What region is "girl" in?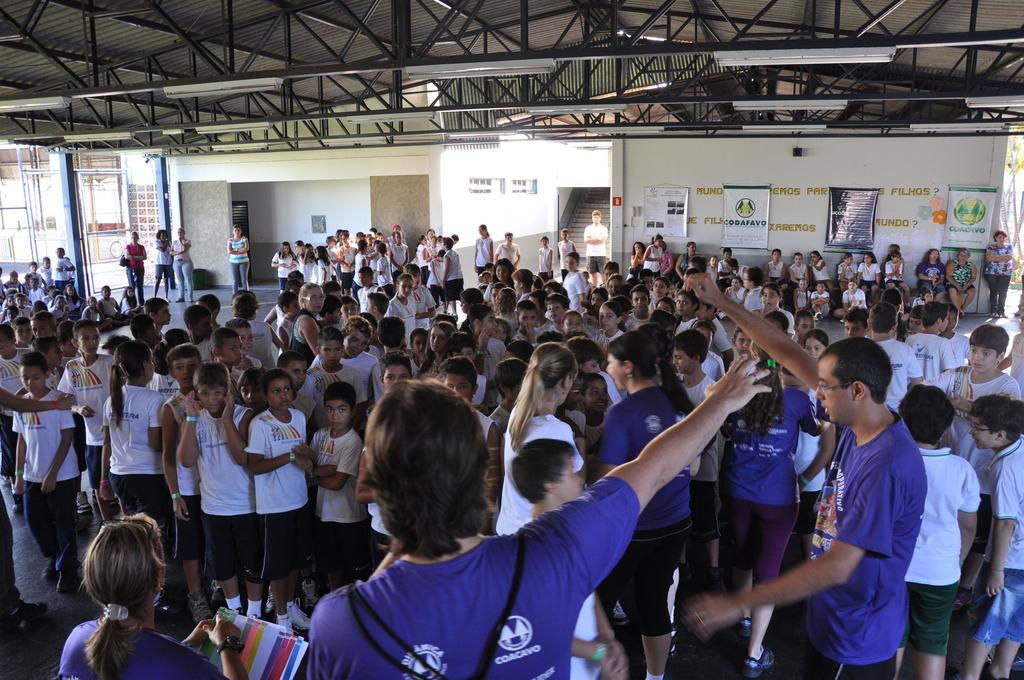
254:371:312:633.
